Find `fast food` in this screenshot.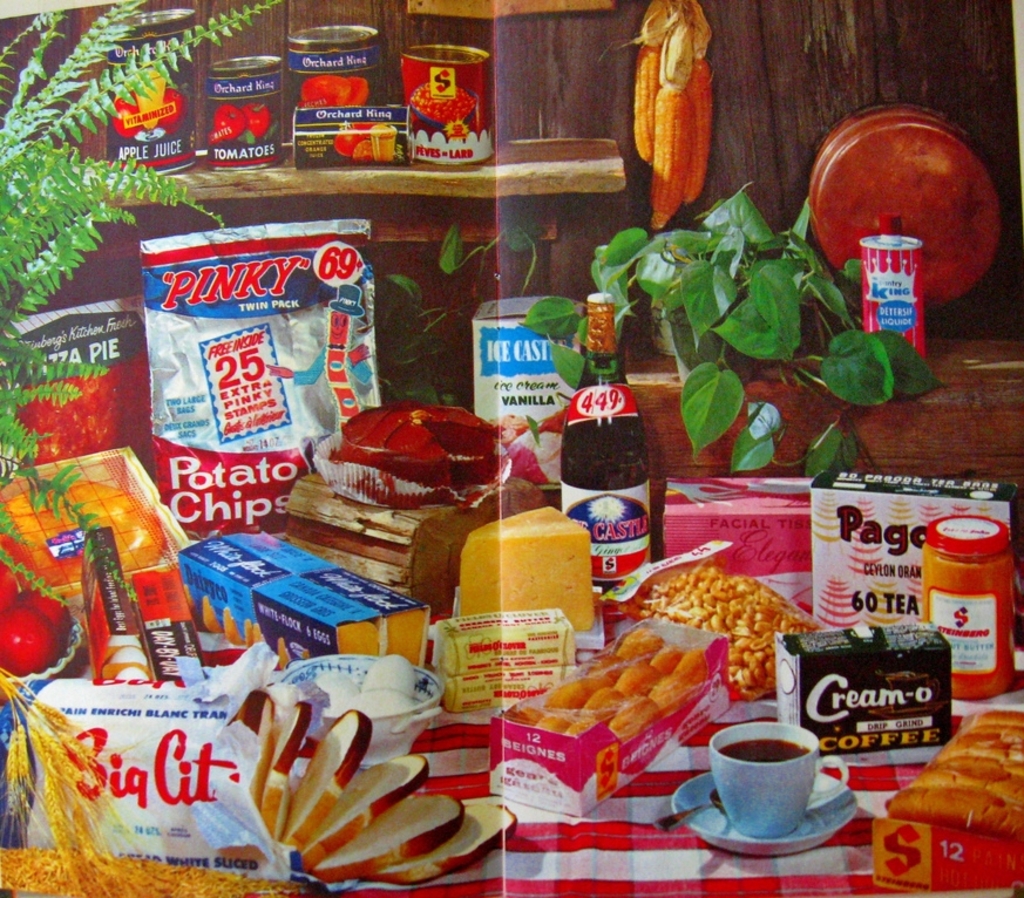
The bounding box for `fast food` is bbox=[801, 104, 1003, 346].
